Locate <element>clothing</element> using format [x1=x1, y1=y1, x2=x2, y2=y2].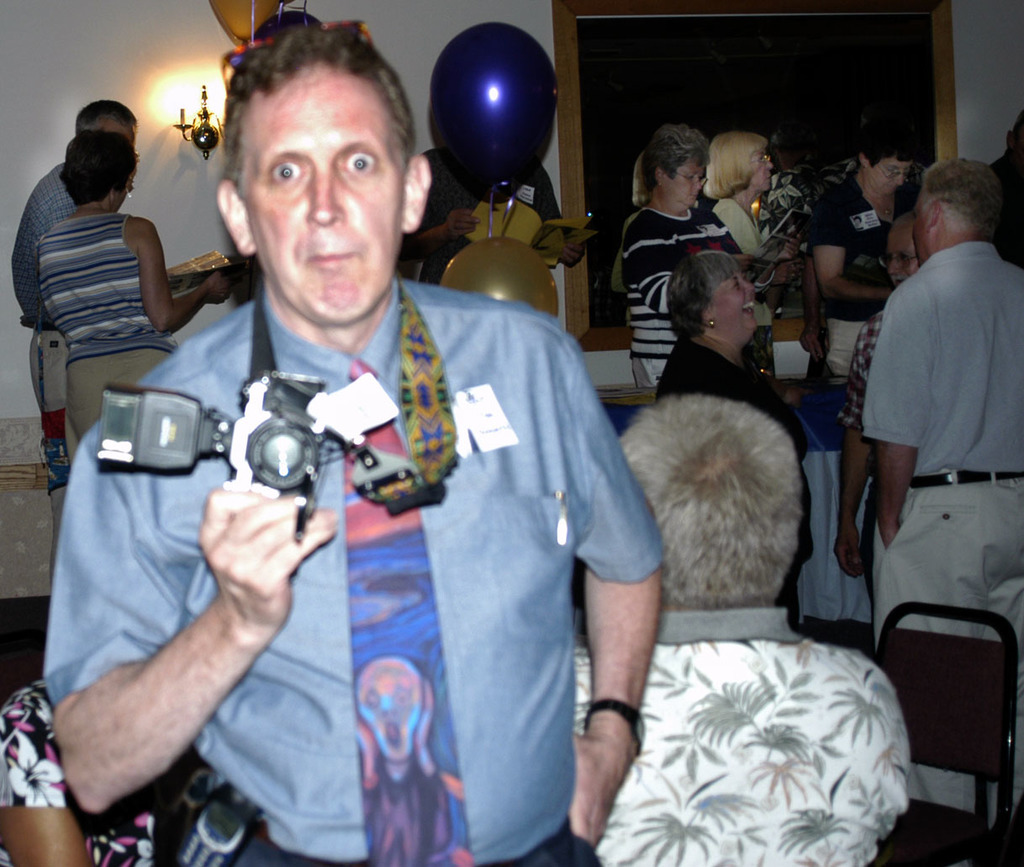
[x1=864, y1=473, x2=1023, y2=633].
